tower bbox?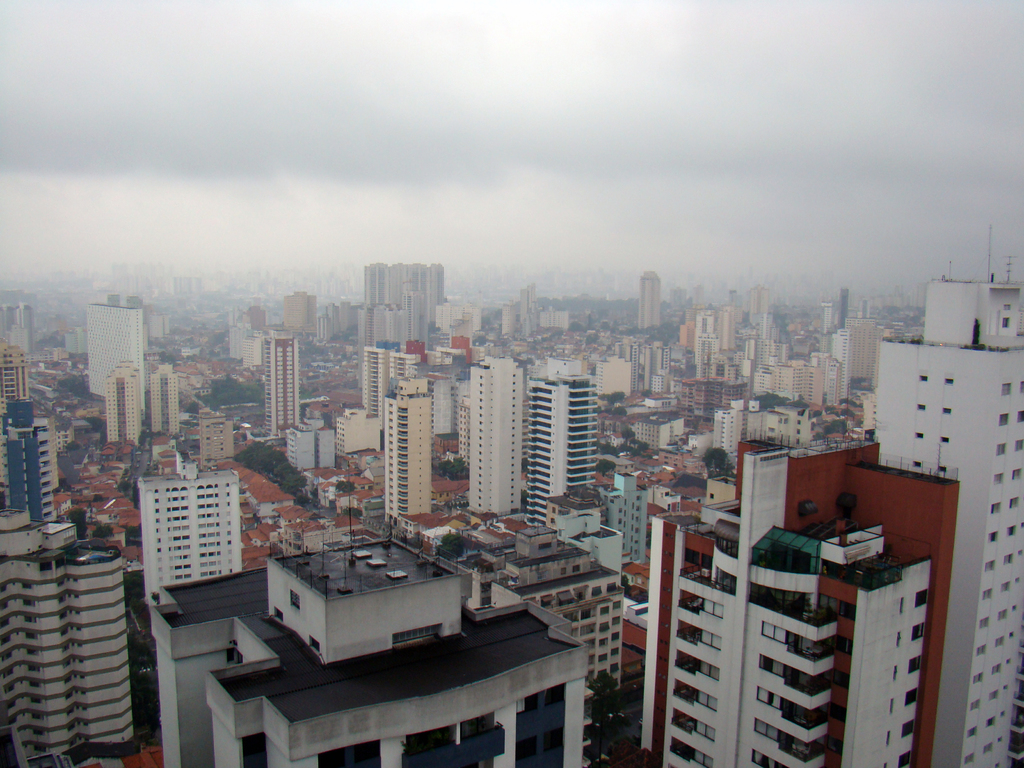
select_region(383, 389, 443, 511)
